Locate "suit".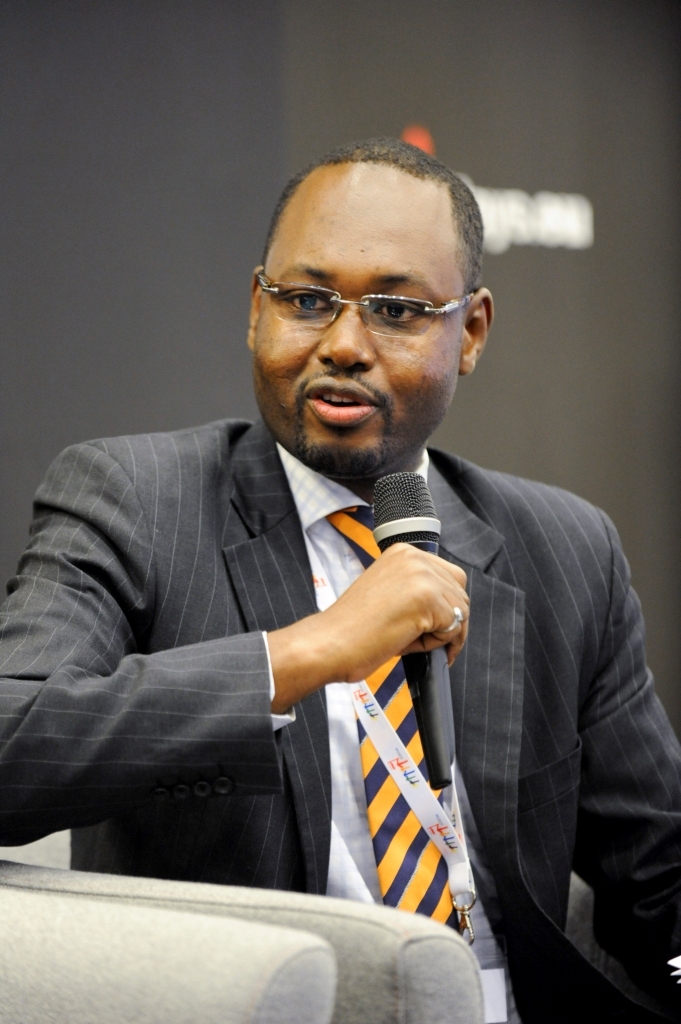
Bounding box: [left=0, top=416, right=680, bottom=1023].
